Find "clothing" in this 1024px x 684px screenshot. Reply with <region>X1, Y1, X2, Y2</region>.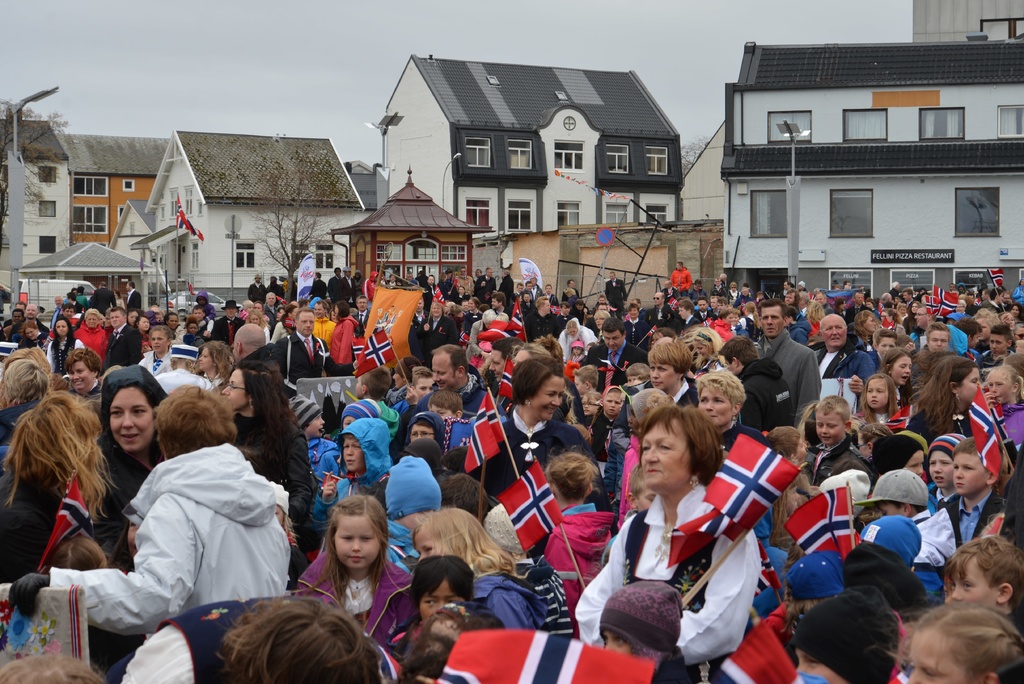
<region>0, 462, 56, 562</region>.
